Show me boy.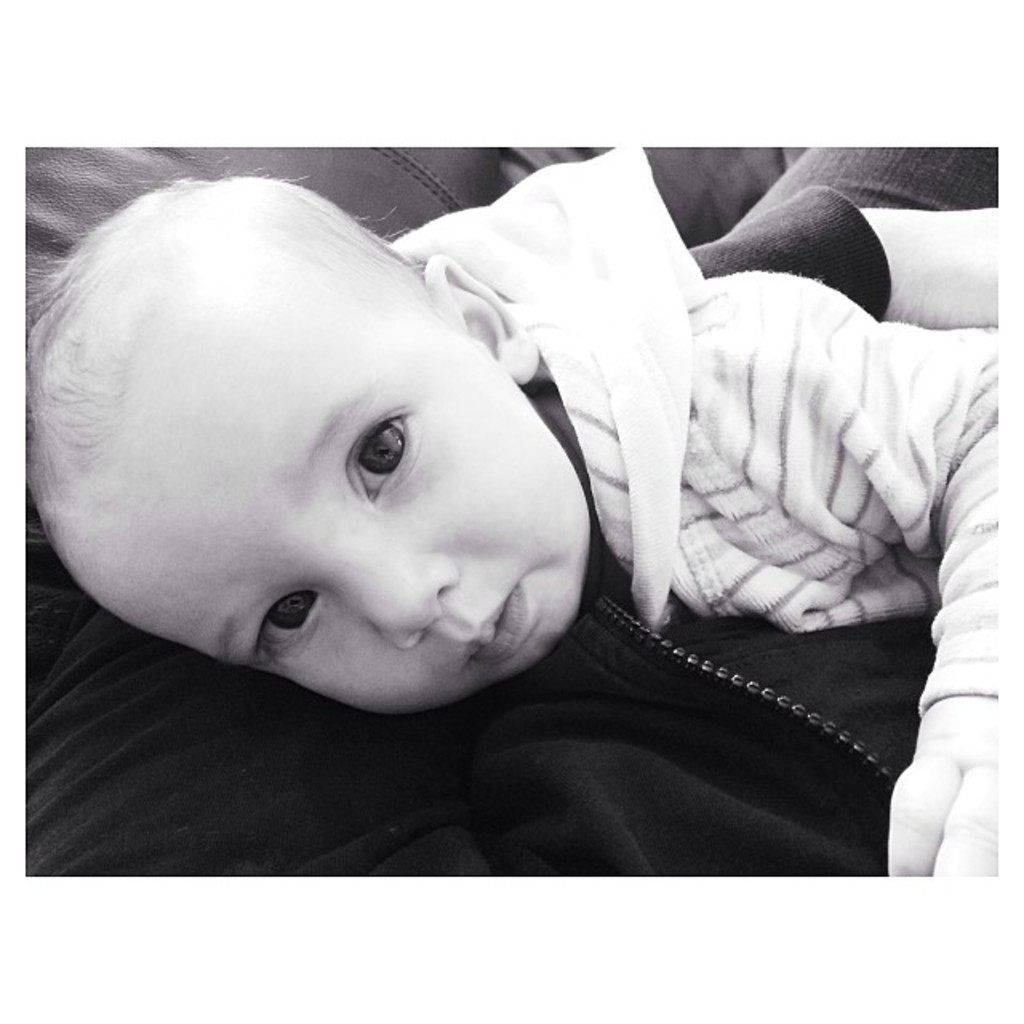
boy is here: [left=27, top=133, right=1002, bottom=875].
